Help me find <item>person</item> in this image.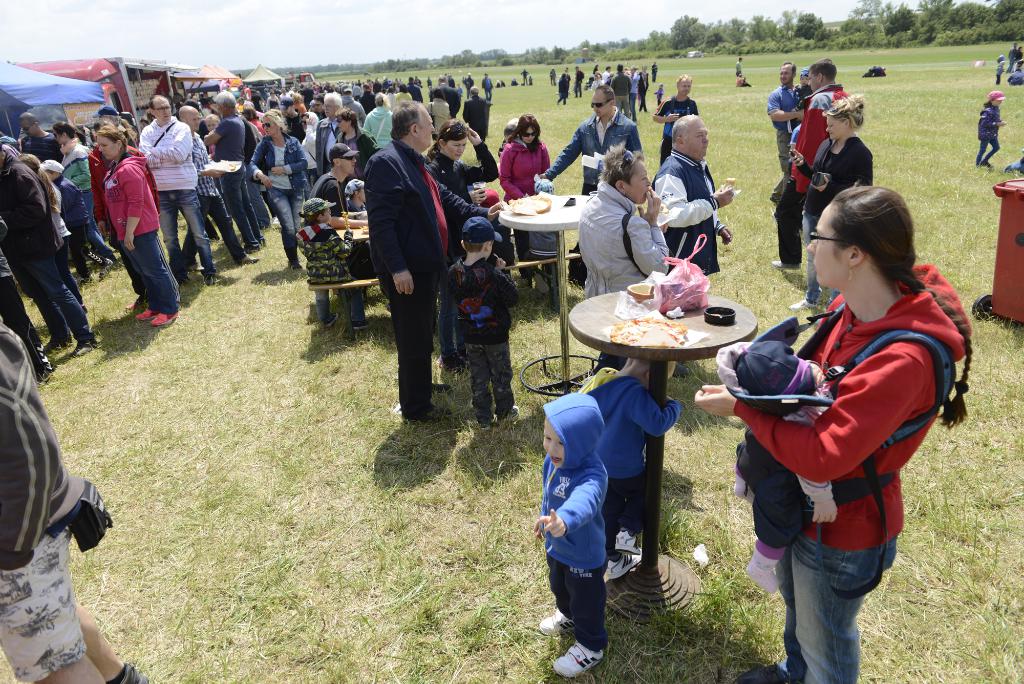
Found it: bbox=(312, 141, 369, 234).
